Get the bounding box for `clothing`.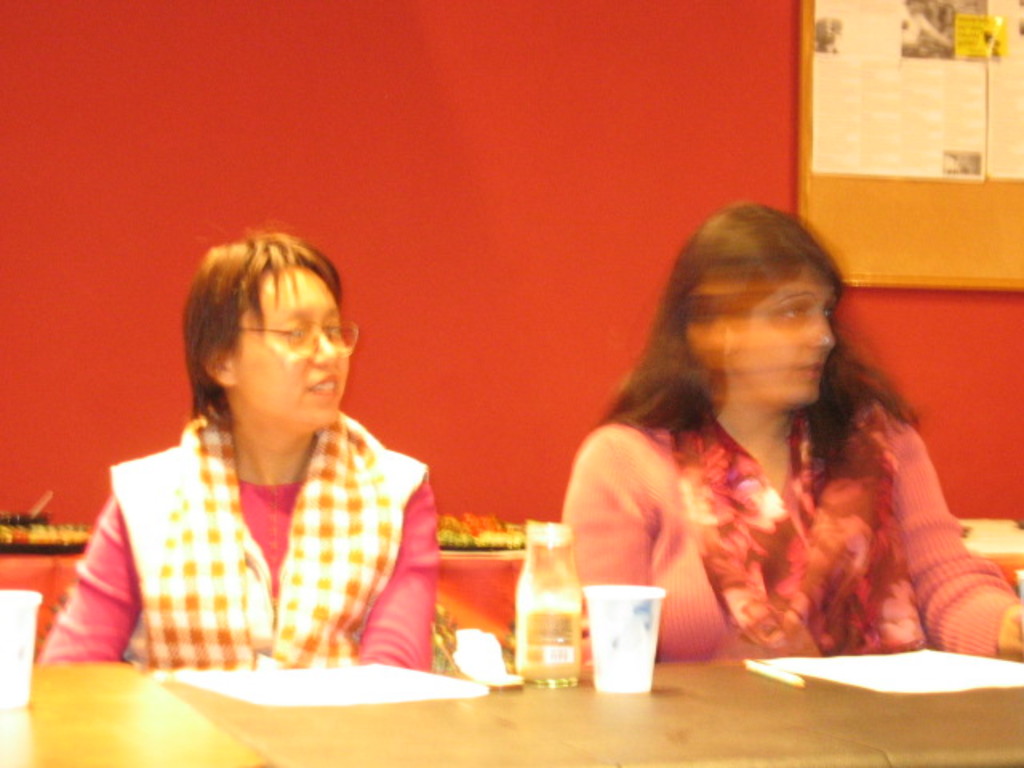
[left=563, top=406, right=1022, bottom=666].
